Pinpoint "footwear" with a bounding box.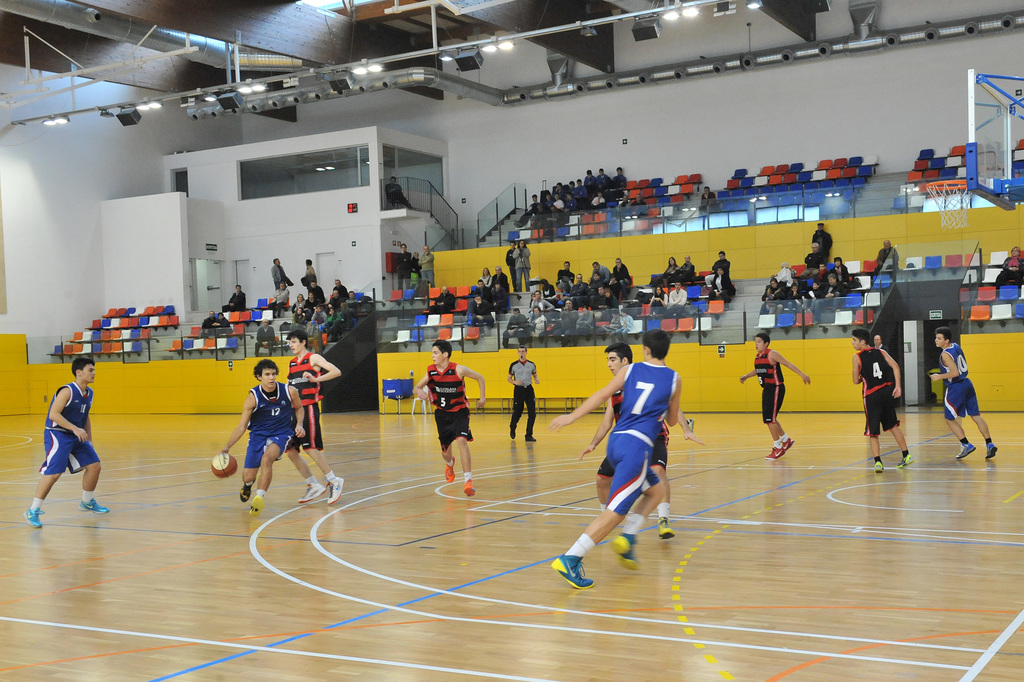
box(326, 474, 346, 500).
